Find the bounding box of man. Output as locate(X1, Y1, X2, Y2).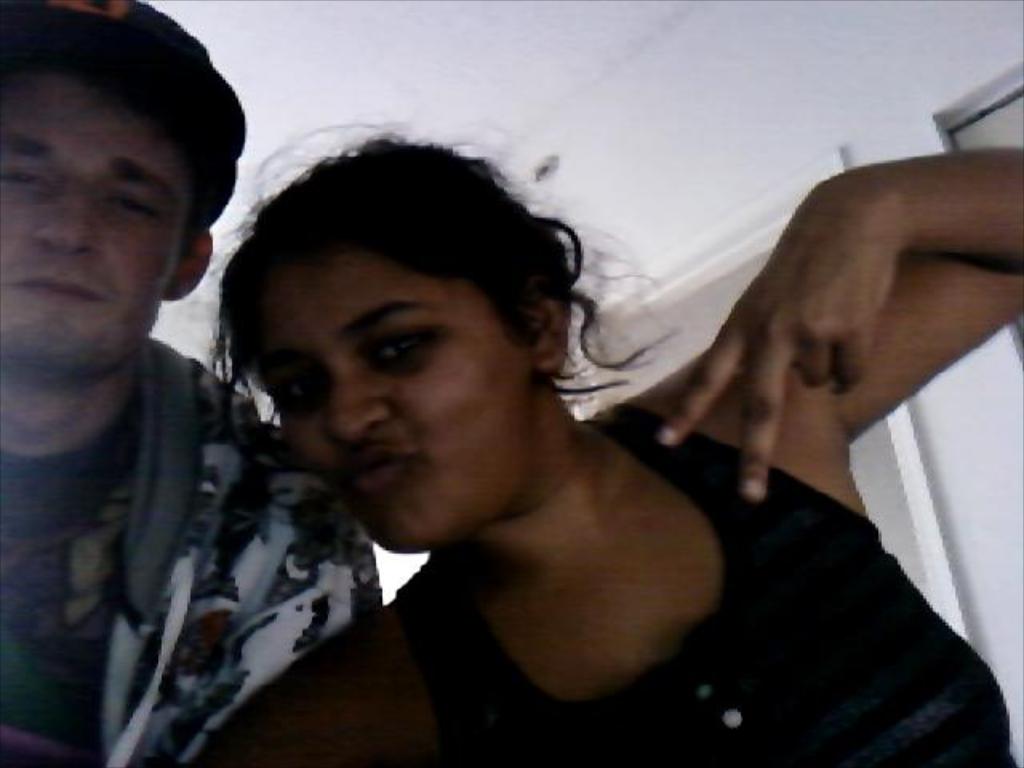
locate(0, 0, 384, 766).
